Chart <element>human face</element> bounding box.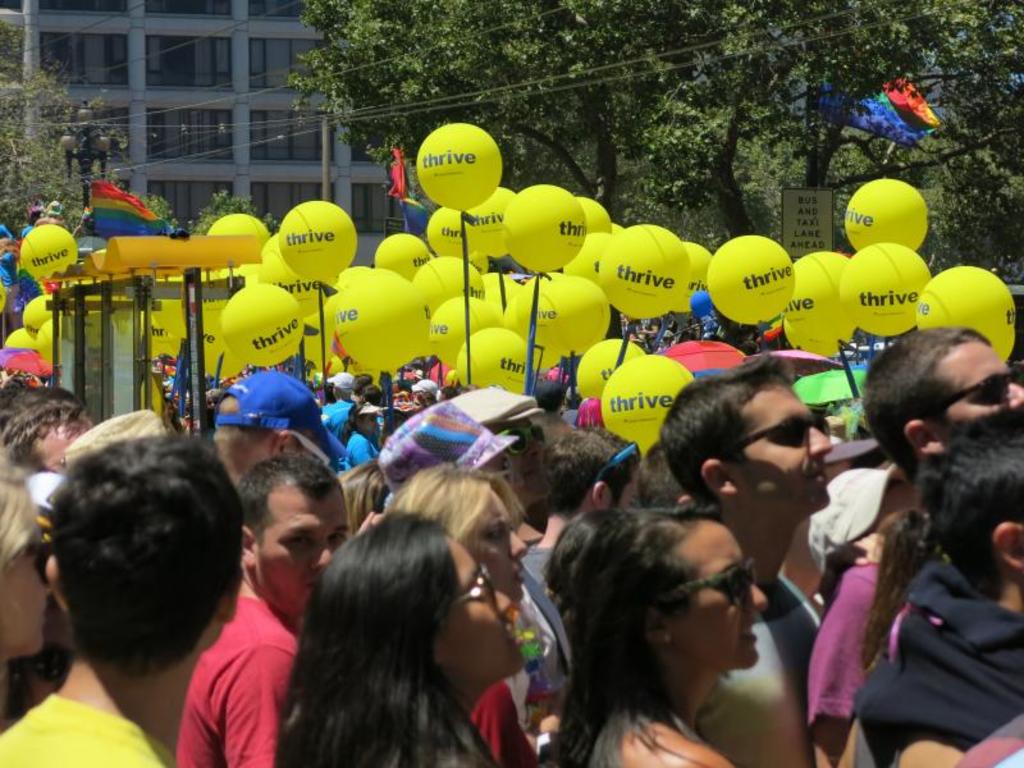
Charted: region(442, 538, 526, 675).
